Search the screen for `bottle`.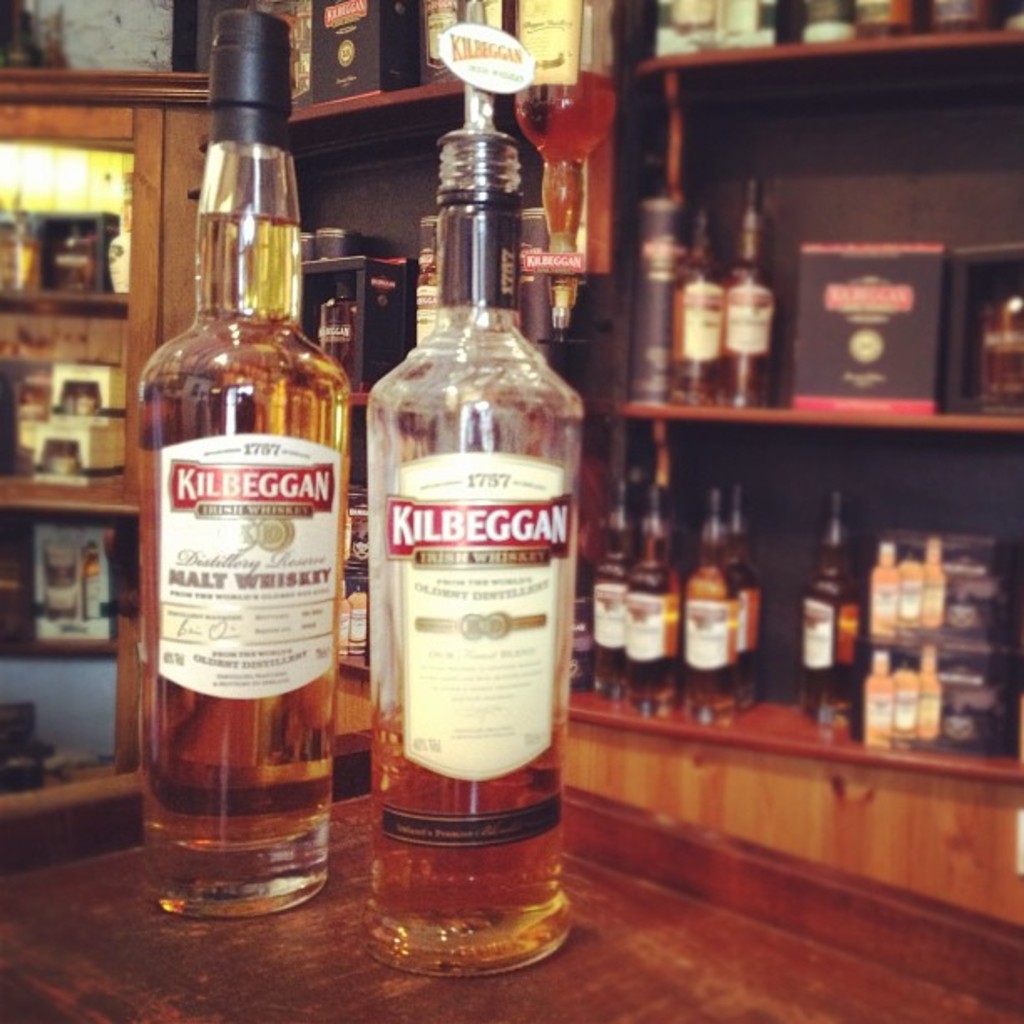
Found at [left=673, top=212, right=718, bottom=407].
